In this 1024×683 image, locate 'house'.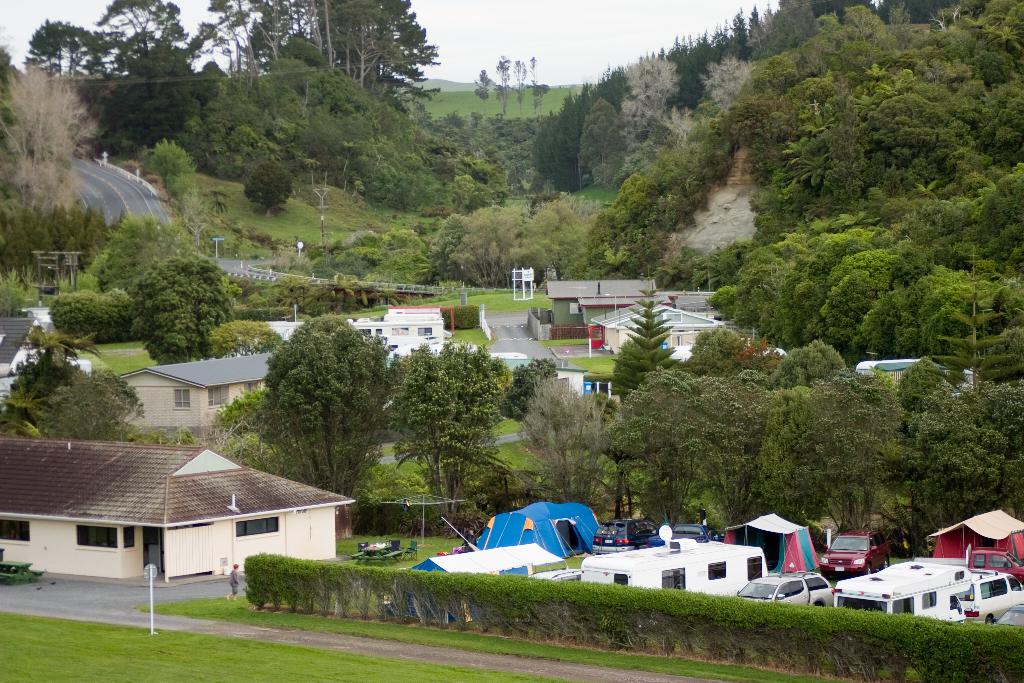
Bounding box: {"x1": 120, "y1": 347, "x2": 269, "y2": 445}.
